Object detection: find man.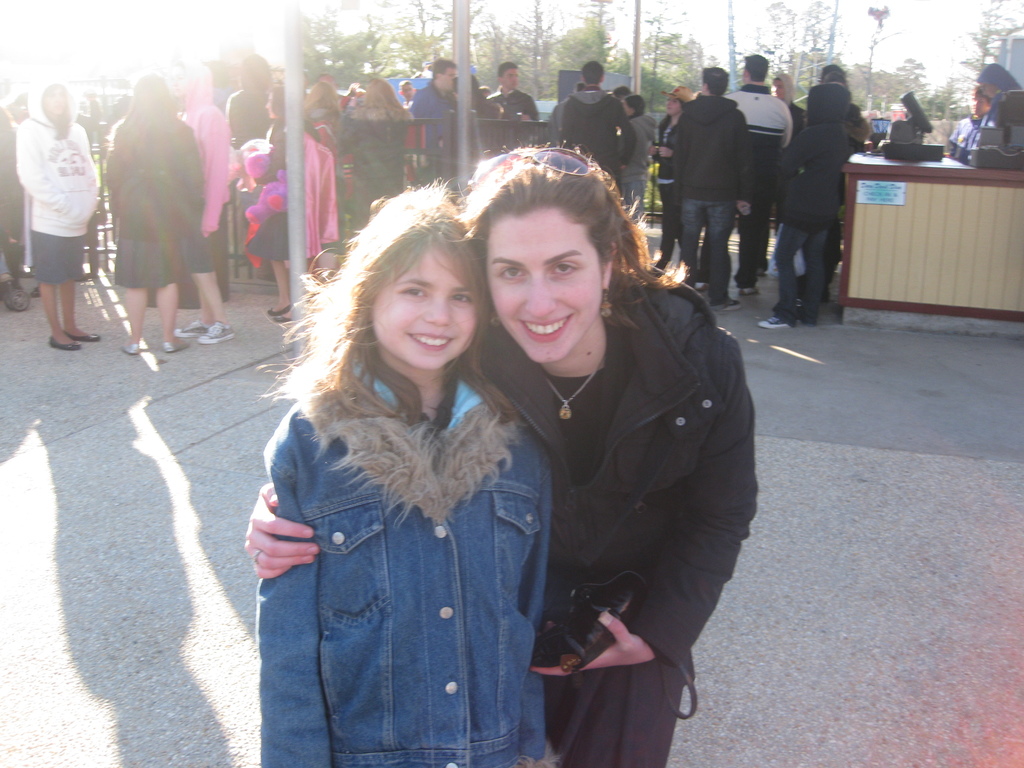
x1=724 y1=54 x2=789 y2=298.
